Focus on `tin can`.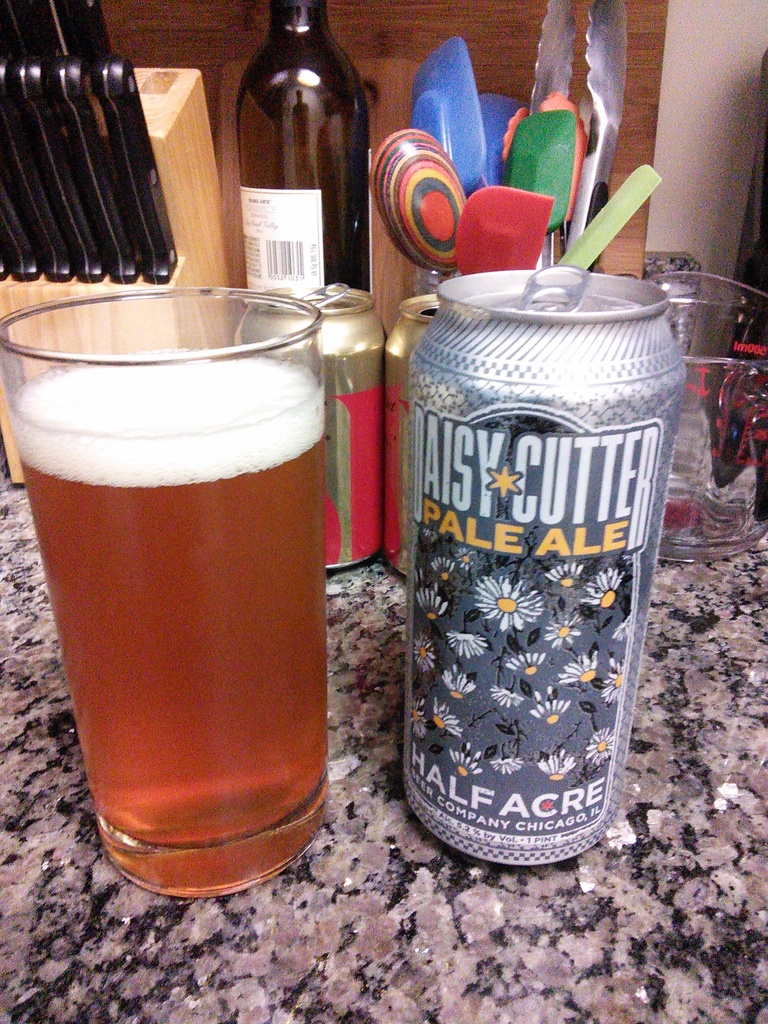
Focused at 407:259:690:867.
